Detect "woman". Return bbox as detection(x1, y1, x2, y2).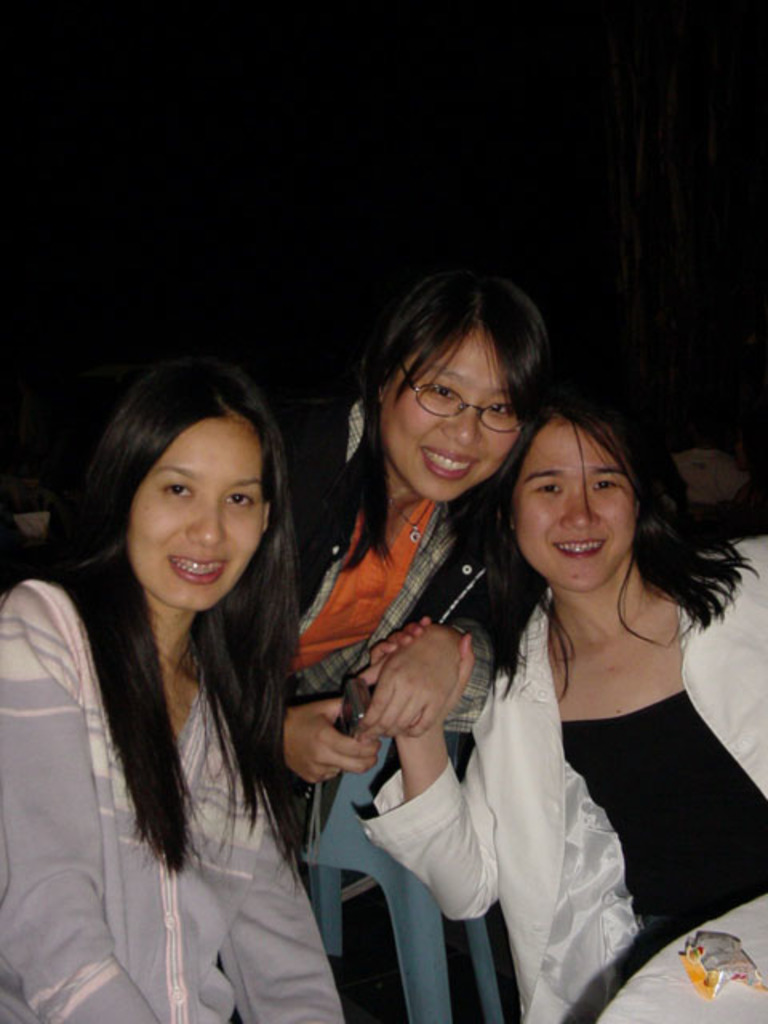
detection(384, 326, 736, 1010).
